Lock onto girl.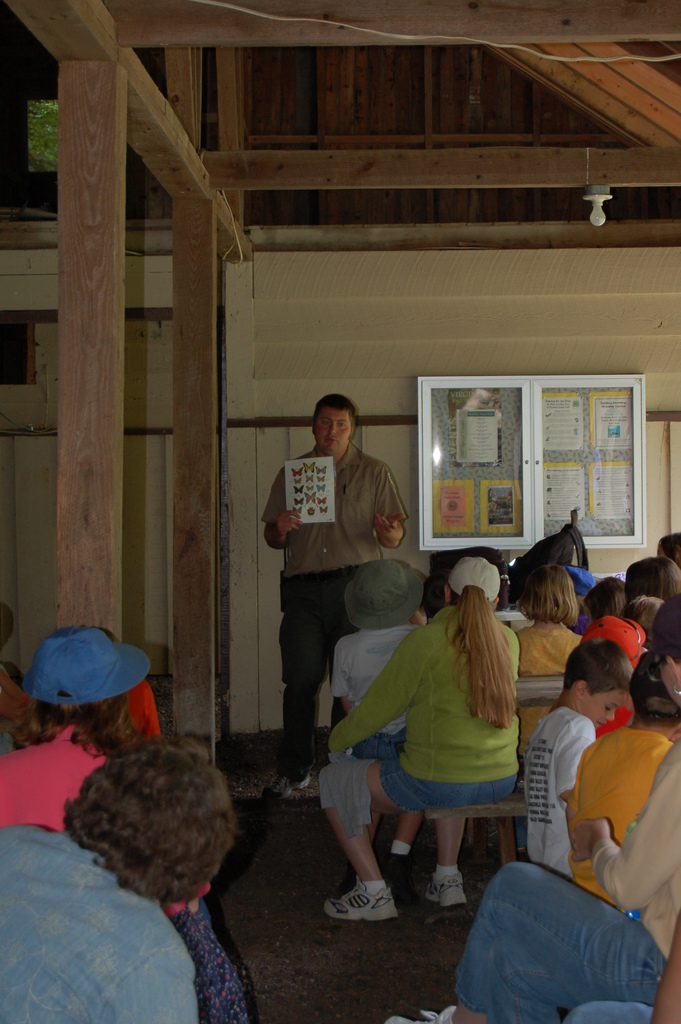
Locked: box(0, 623, 252, 1023).
